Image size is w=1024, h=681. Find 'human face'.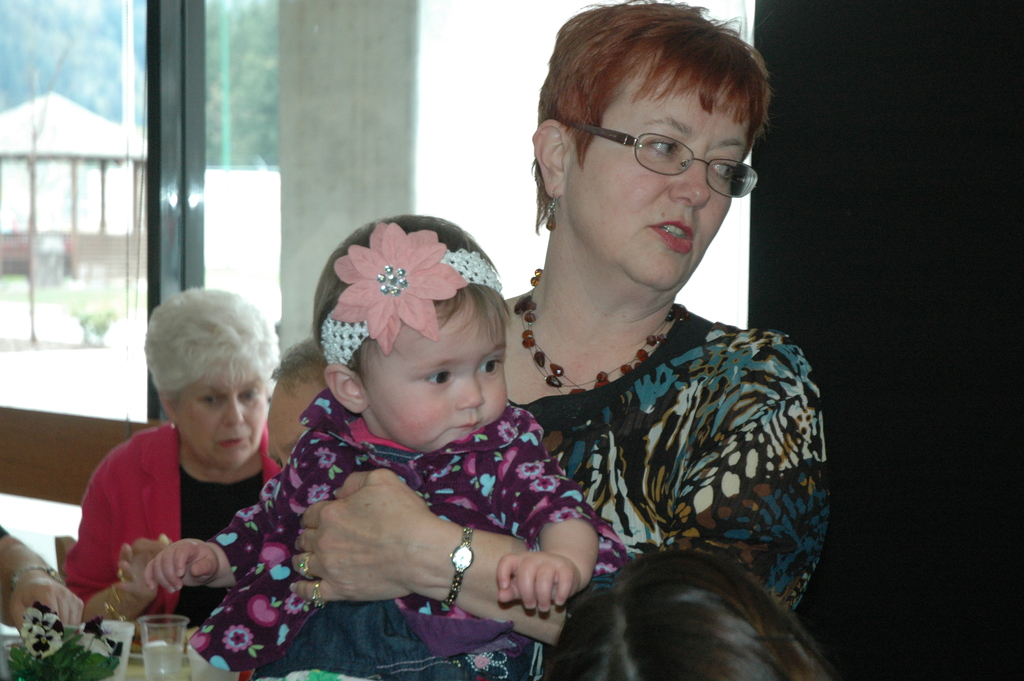
crop(170, 372, 270, 477).
